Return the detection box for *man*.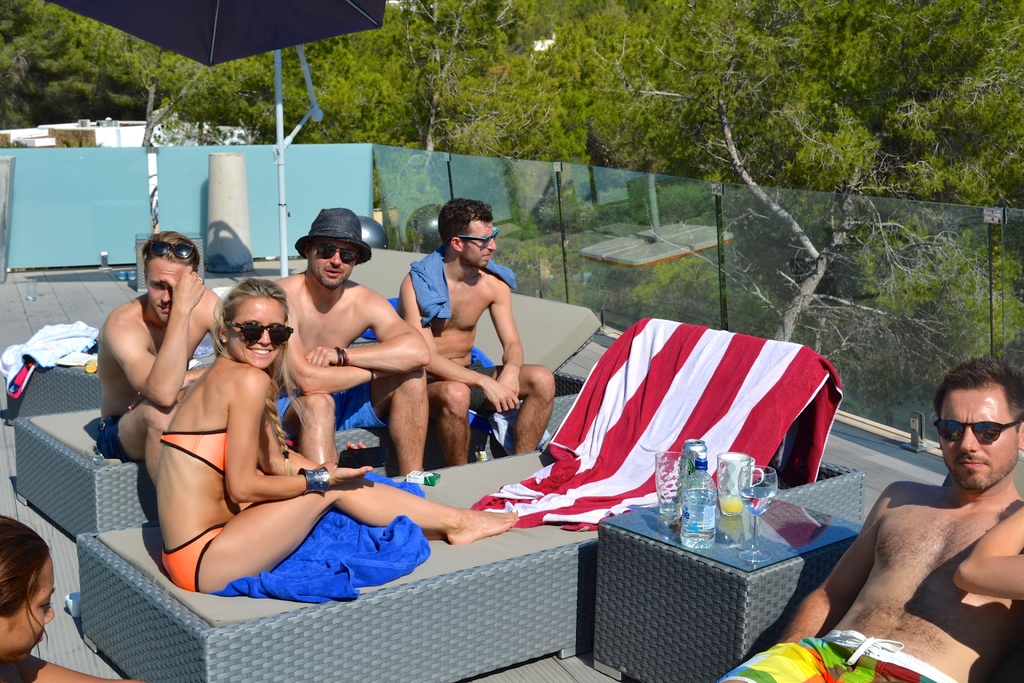
(716,359,1023,682).
